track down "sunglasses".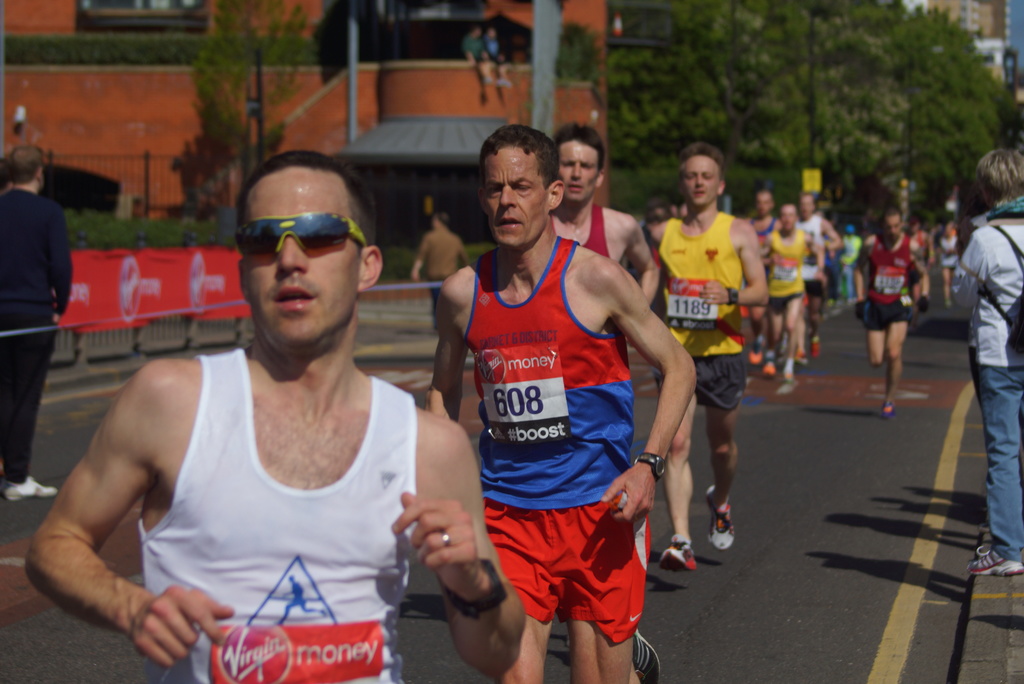
Tracked to [left=235, top=214, right=365, bottom=257].
